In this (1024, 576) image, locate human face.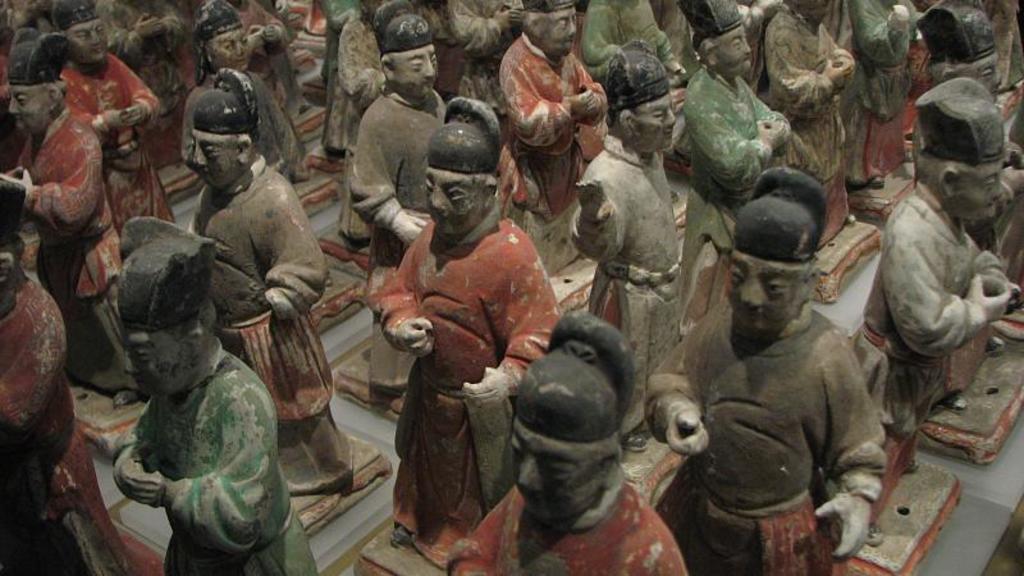
Bounding box: left=721, top=26, right=751, bottom=82.
